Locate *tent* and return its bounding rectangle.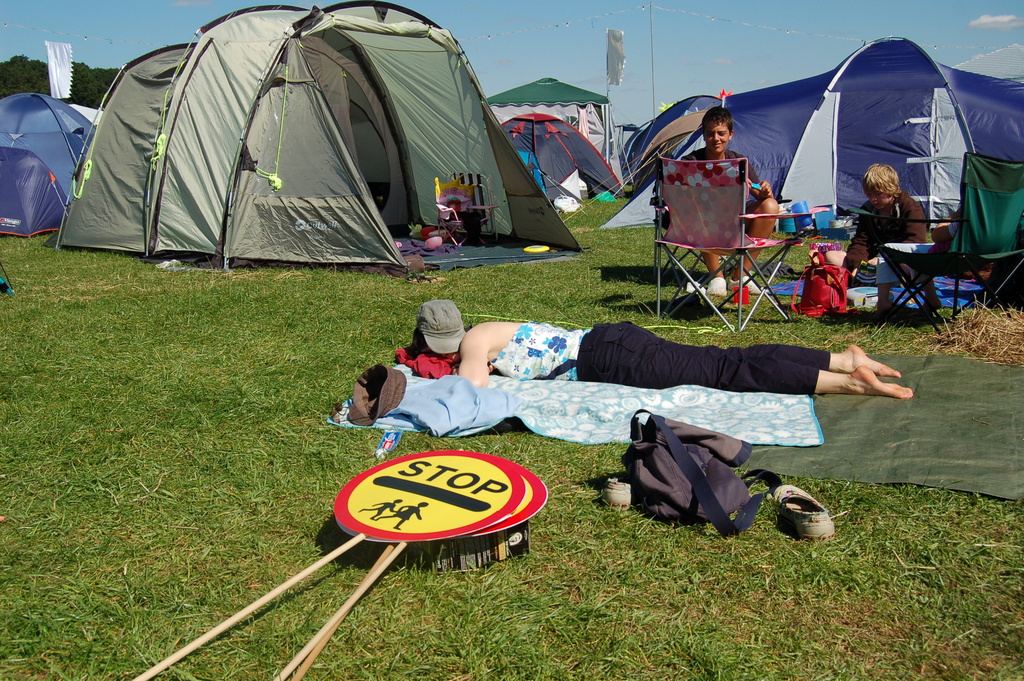
select_region(4, 87, 108, 226).
